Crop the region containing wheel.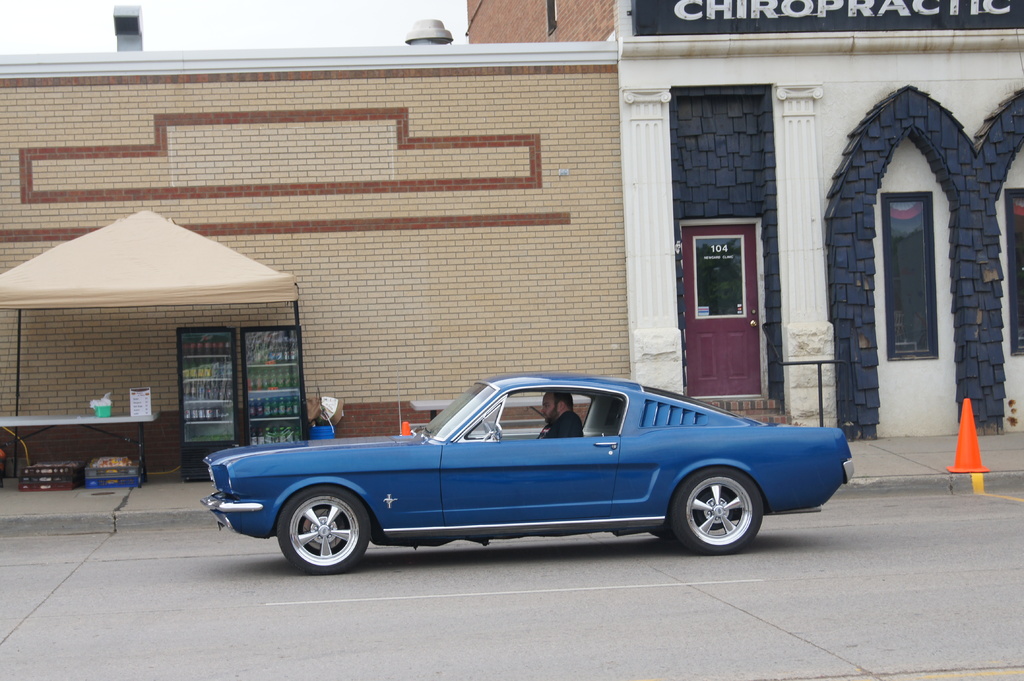
Crop region: 651/526/676/540.
